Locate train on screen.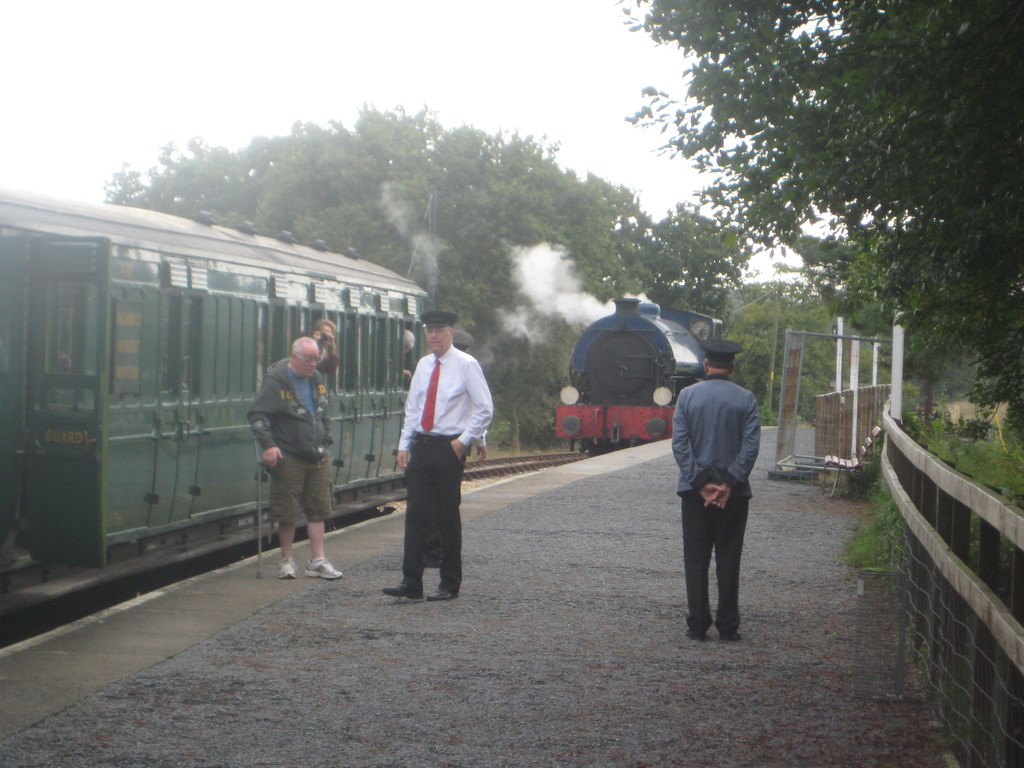
On screen at (0, 183, 472, 647).
